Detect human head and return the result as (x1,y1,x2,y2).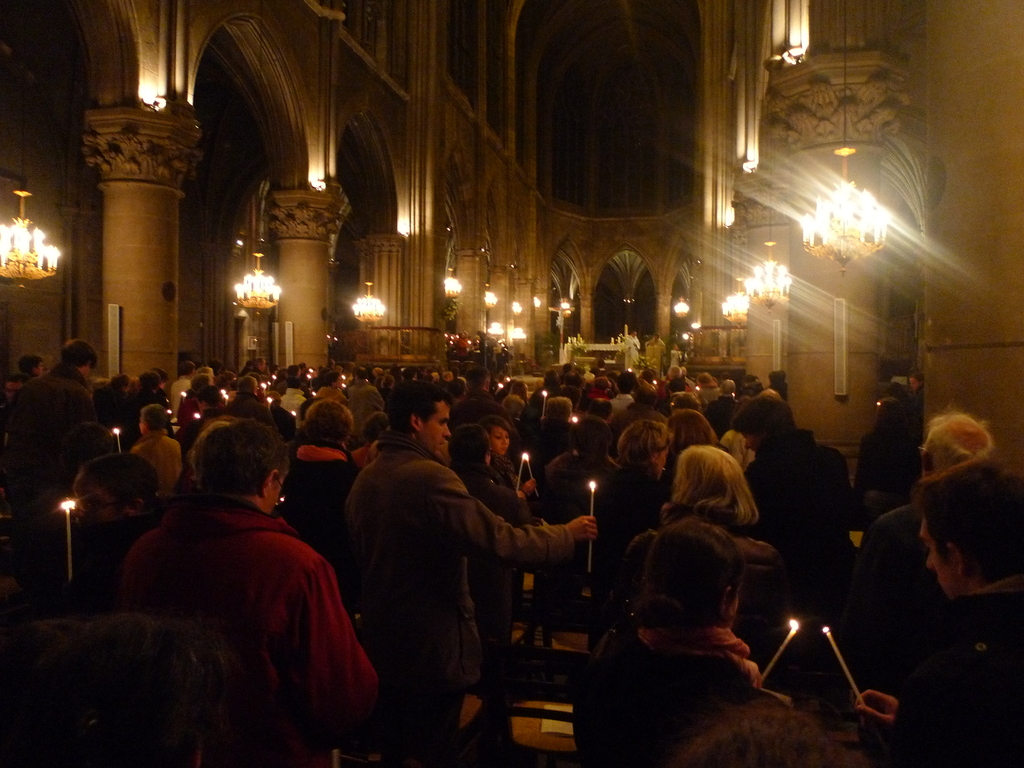
(443,372,454,383).
